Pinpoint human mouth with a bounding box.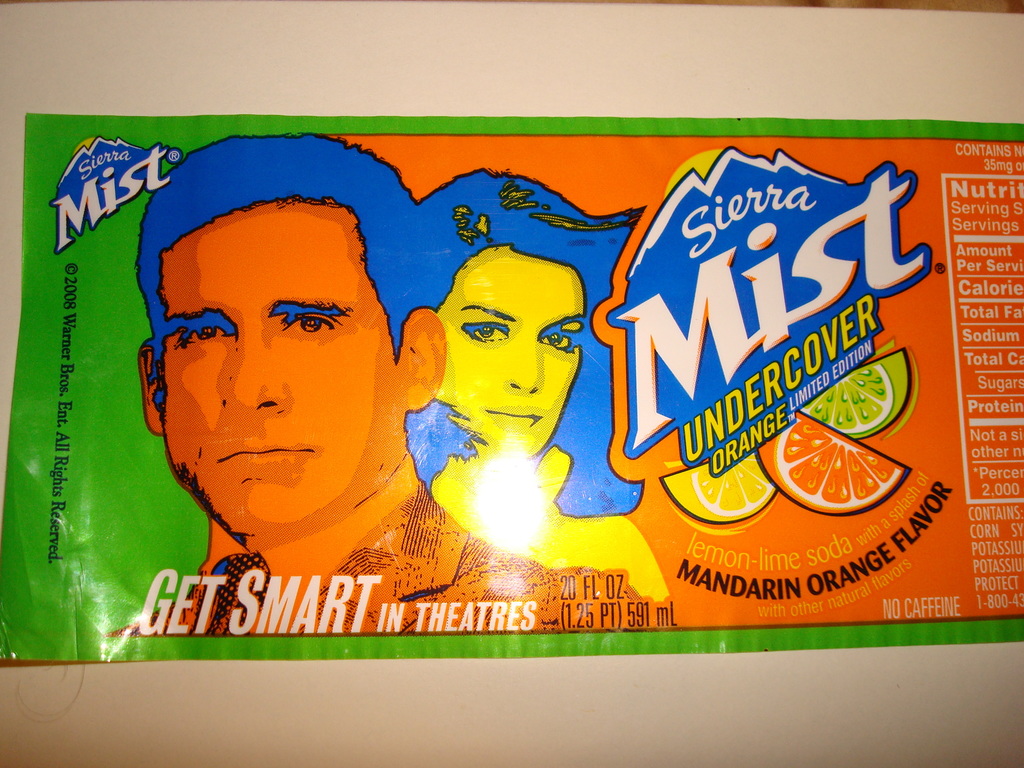
left=486, top=406, right=544, bottom=430.
